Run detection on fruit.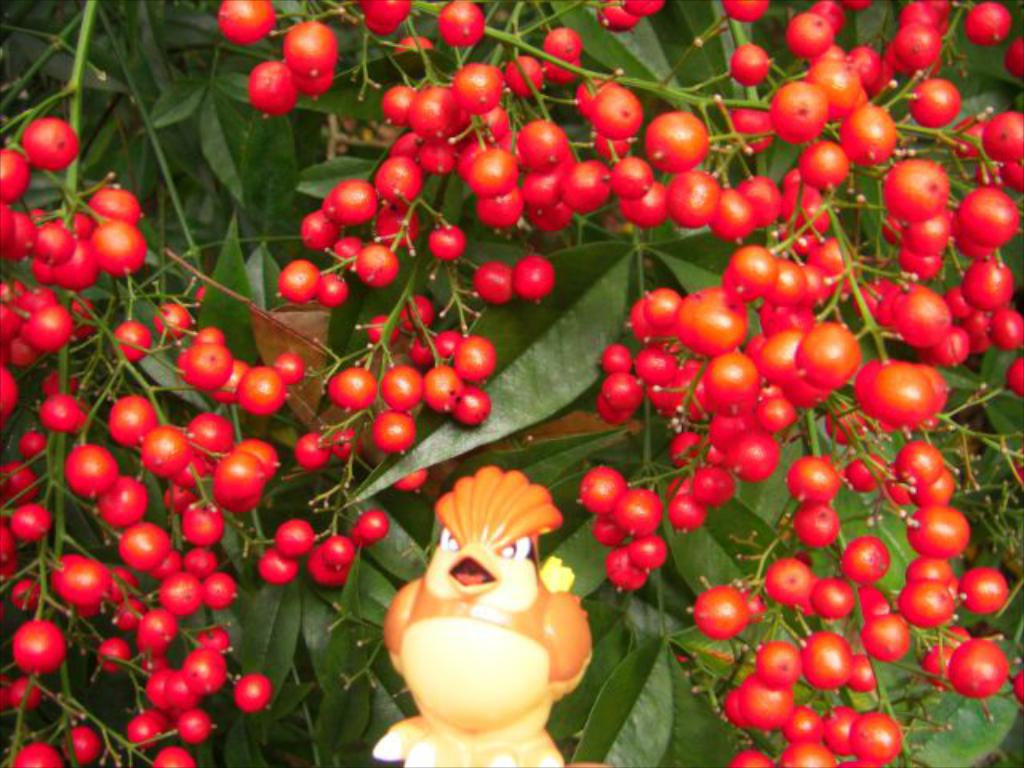
Result: <bbox>6, 669, 42, 706</bbox>.
